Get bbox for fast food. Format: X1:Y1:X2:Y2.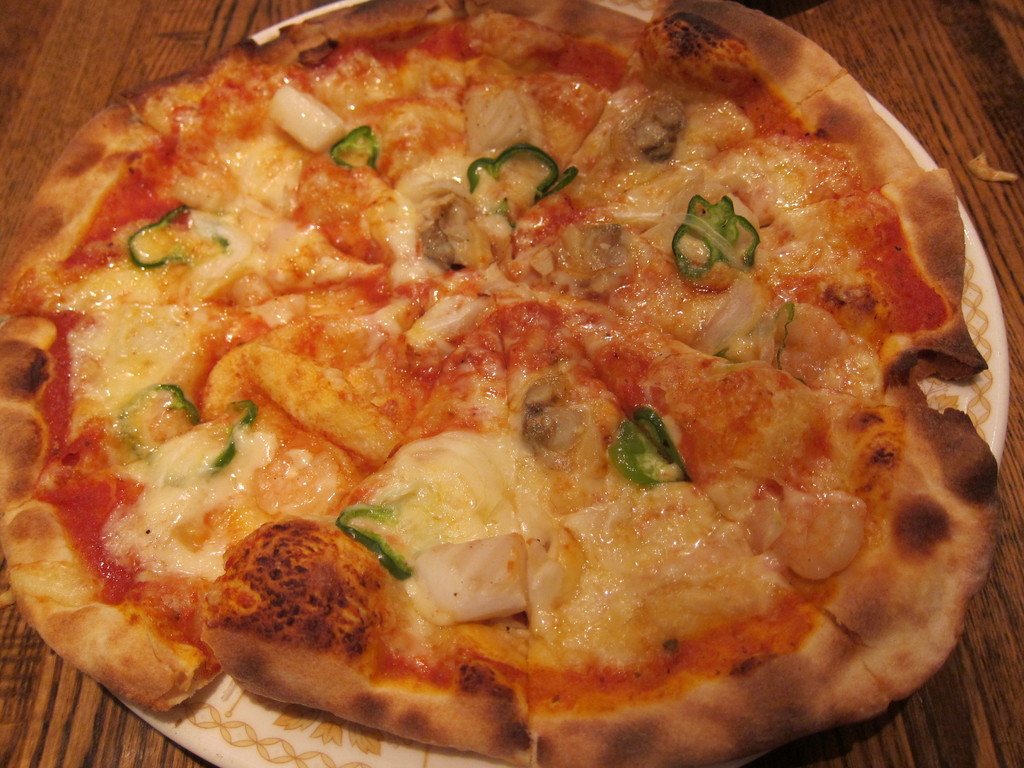
0:0:998:767.
